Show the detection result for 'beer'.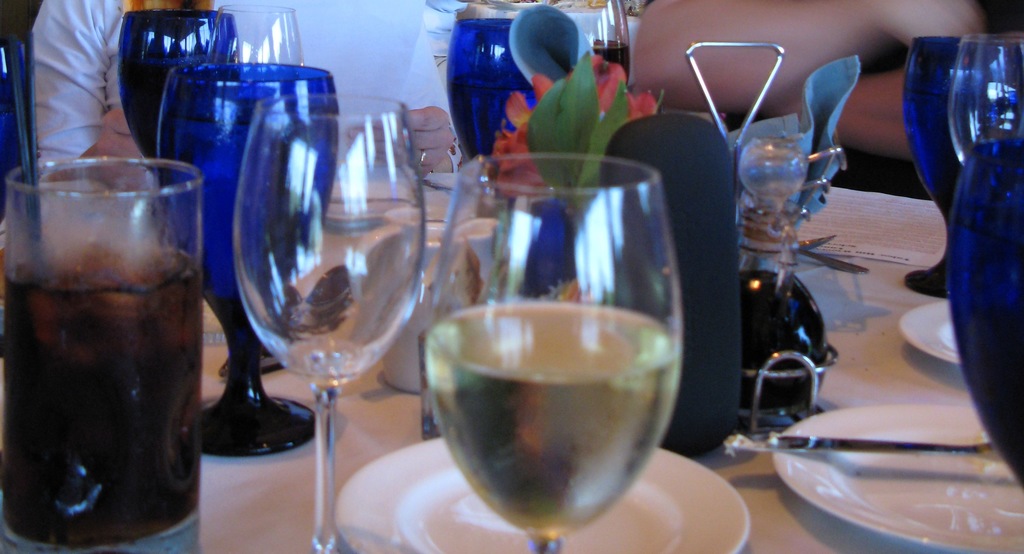
l=109, t=0, r=241, b=274.
